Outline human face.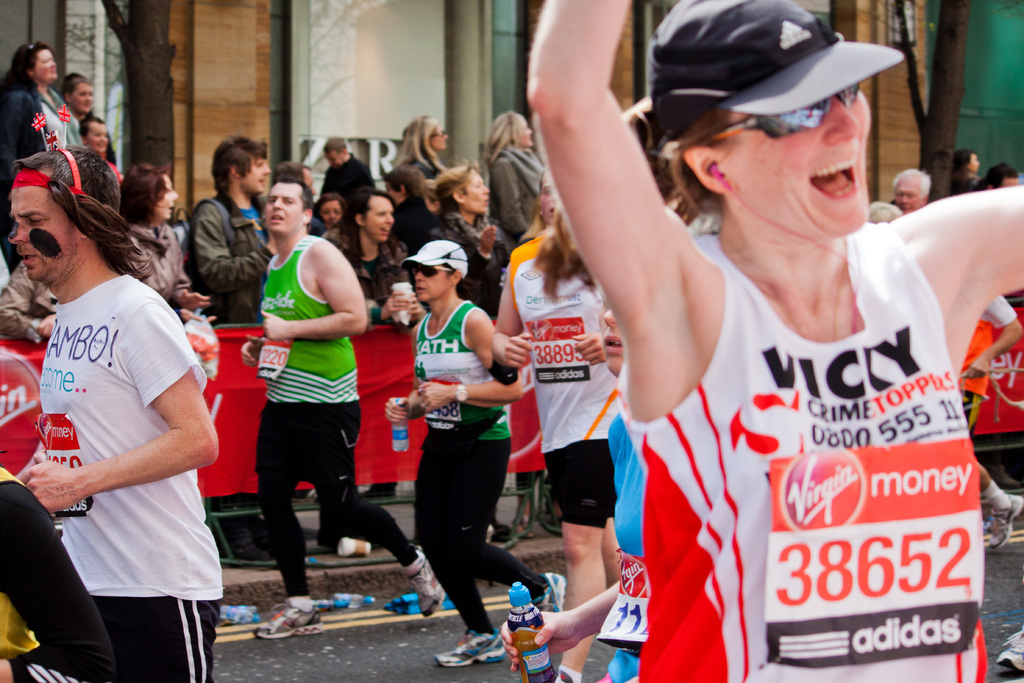
Outline: [88,120,109,150].
